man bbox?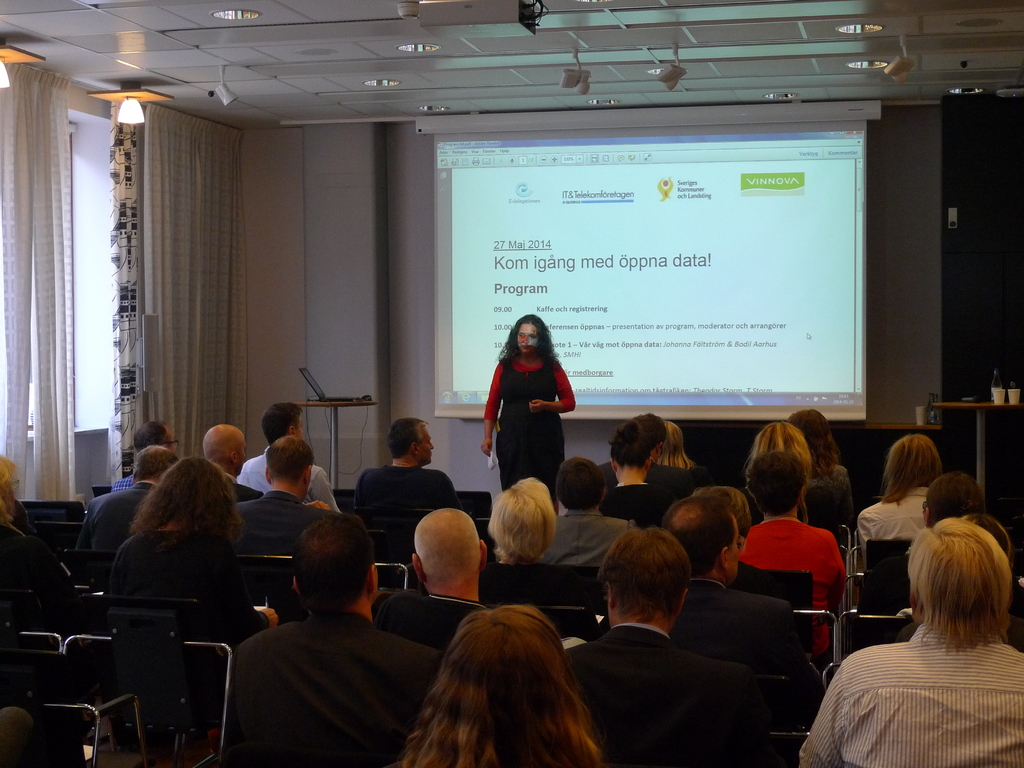
crop(596, 412, 696, 498)
